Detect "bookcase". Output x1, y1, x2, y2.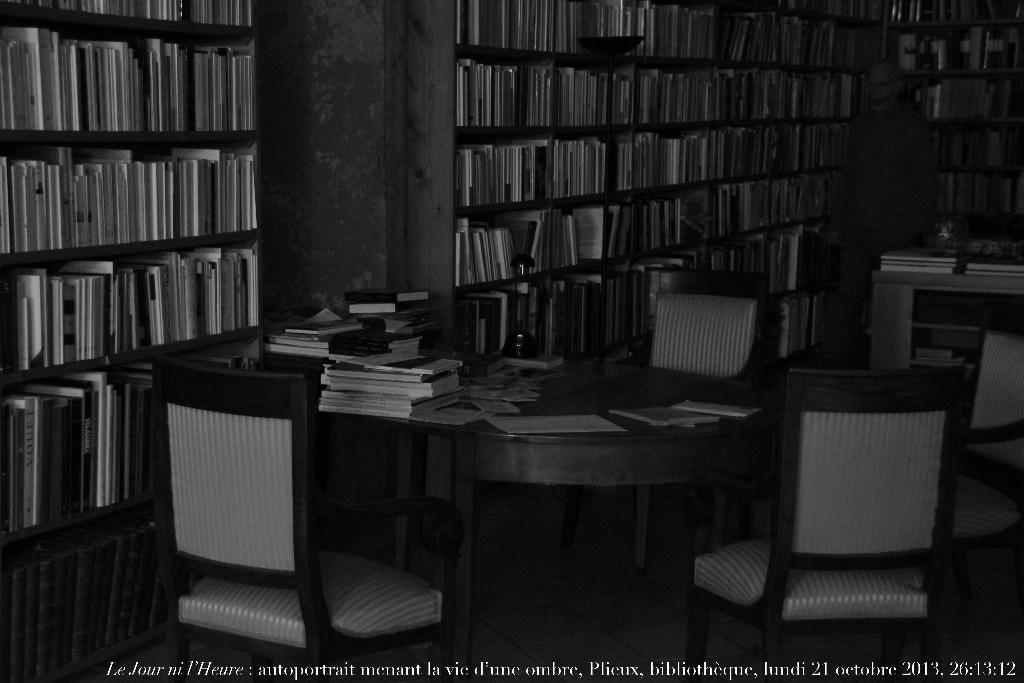
448, 0, 1023, 531.
